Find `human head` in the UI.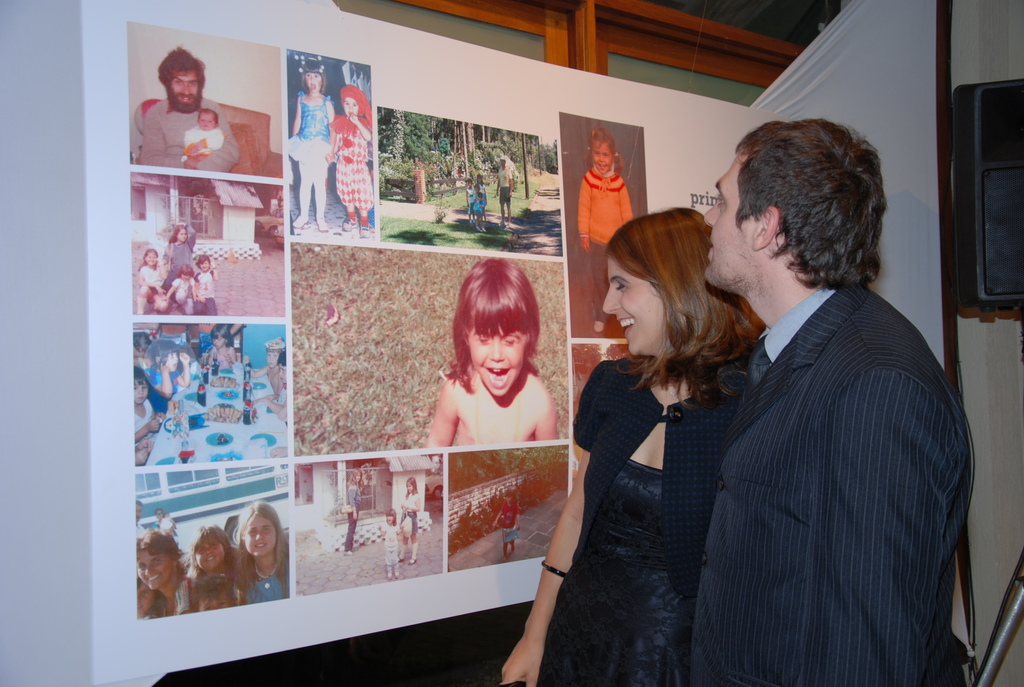
UI element at <region>601, 208, 740, 358</region>.
